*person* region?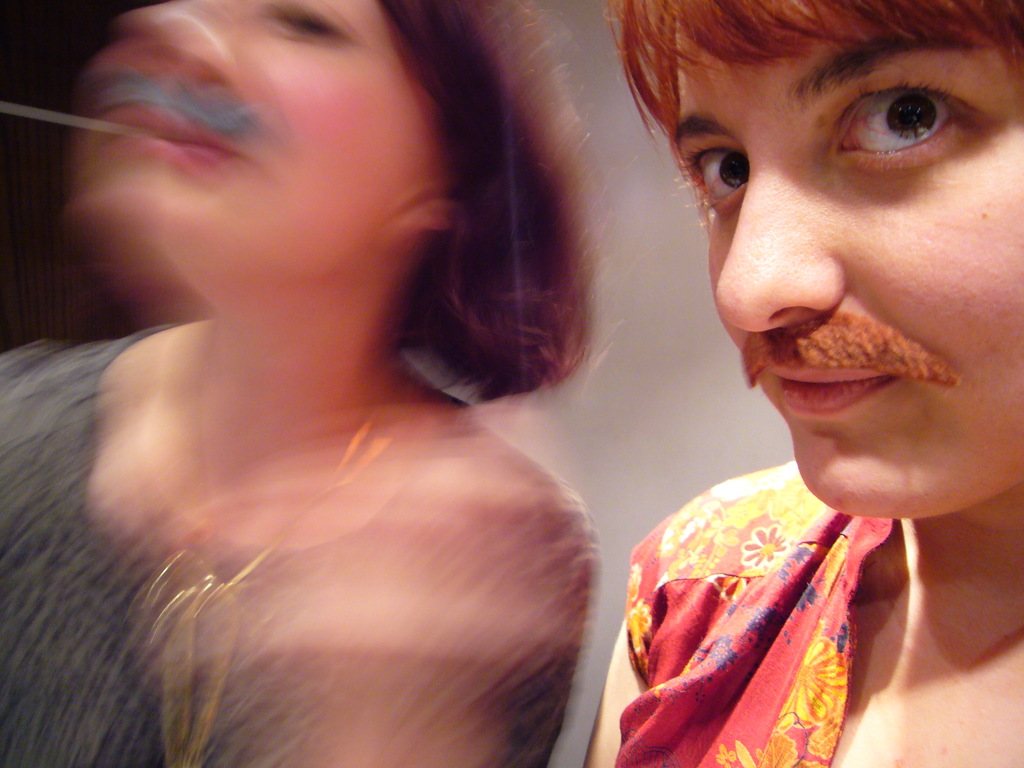
l=580, t=0, r=1023, b=767
